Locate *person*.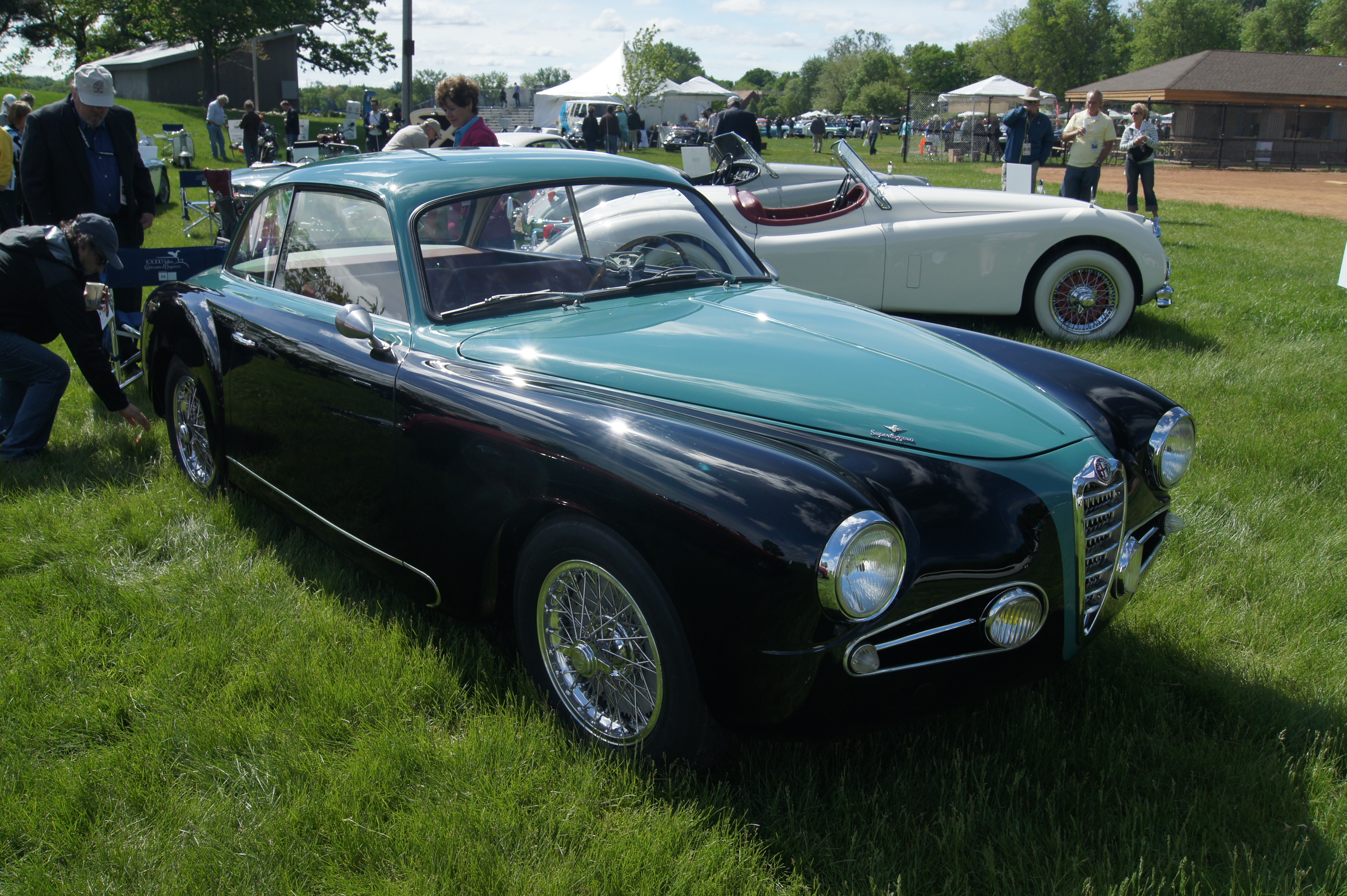
Bounding box: x1=171 y1=33 x2=176 y2=44.
